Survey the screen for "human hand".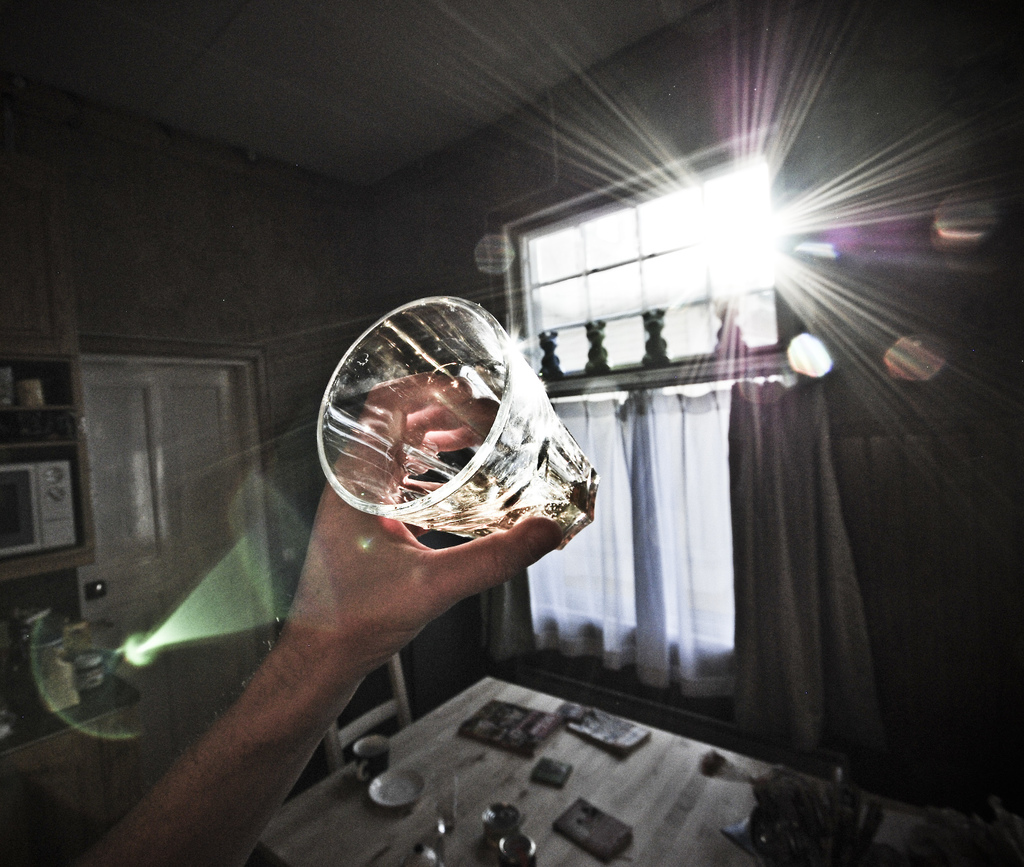
Survey found: 188, 371, 600, 691.
